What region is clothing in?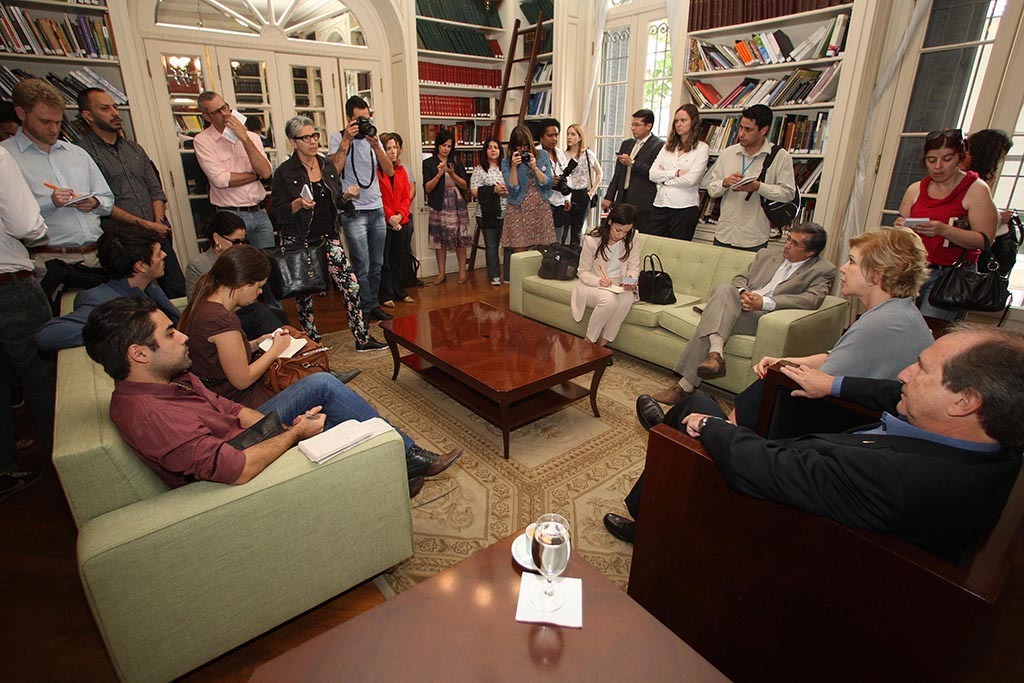
l=469, t=215, r=505, b=280.
